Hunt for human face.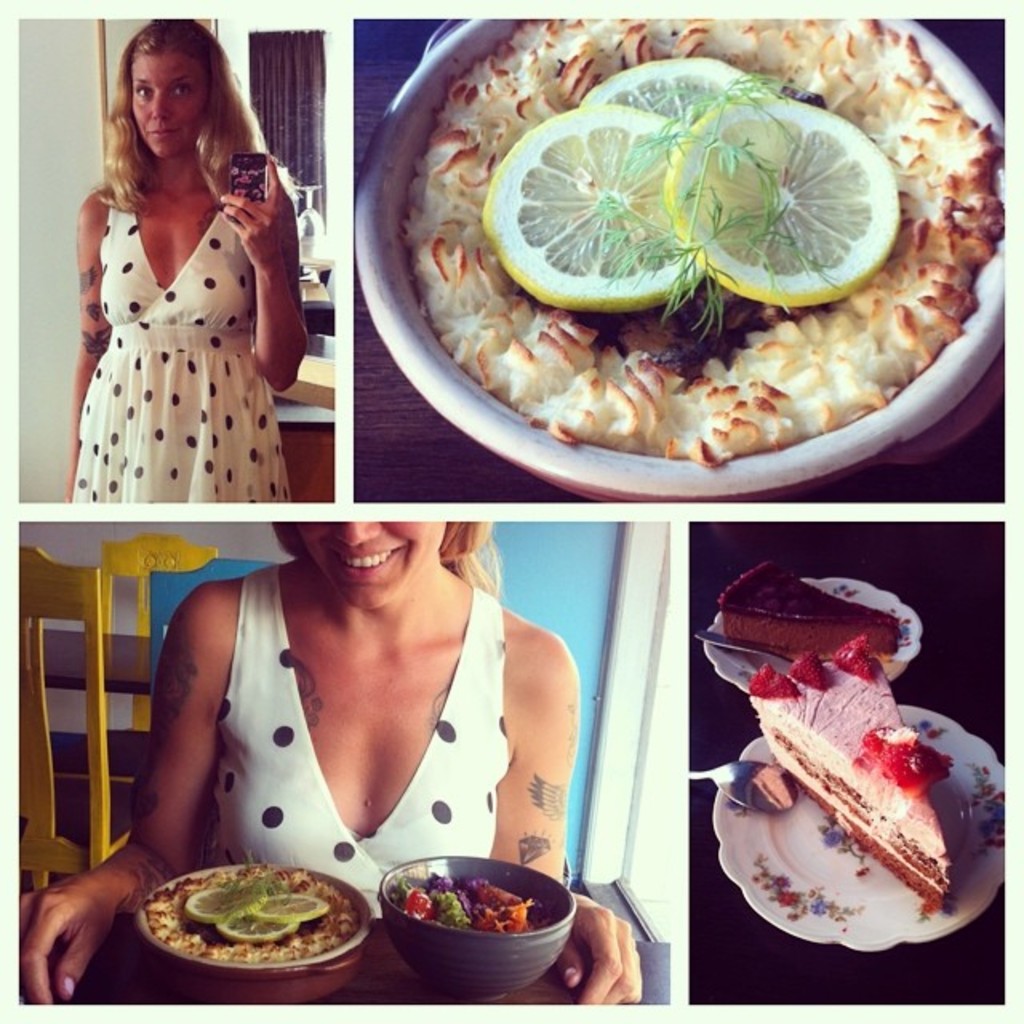
Hunted down at left=131, top=53, right=202, bottom=157.
